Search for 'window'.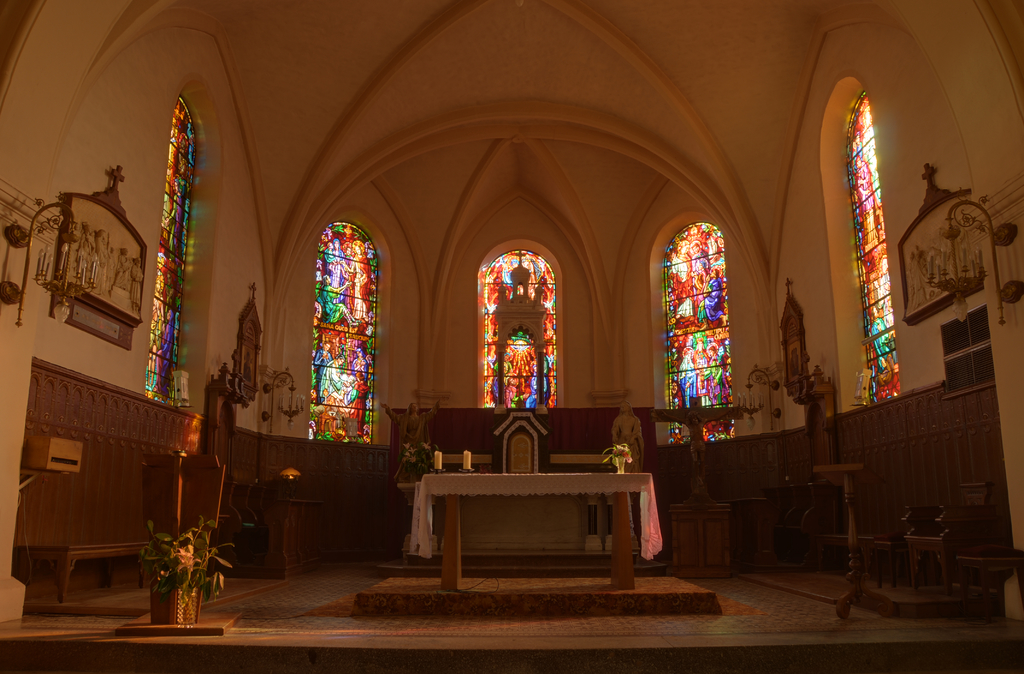
Found at [845,91,902,407].
